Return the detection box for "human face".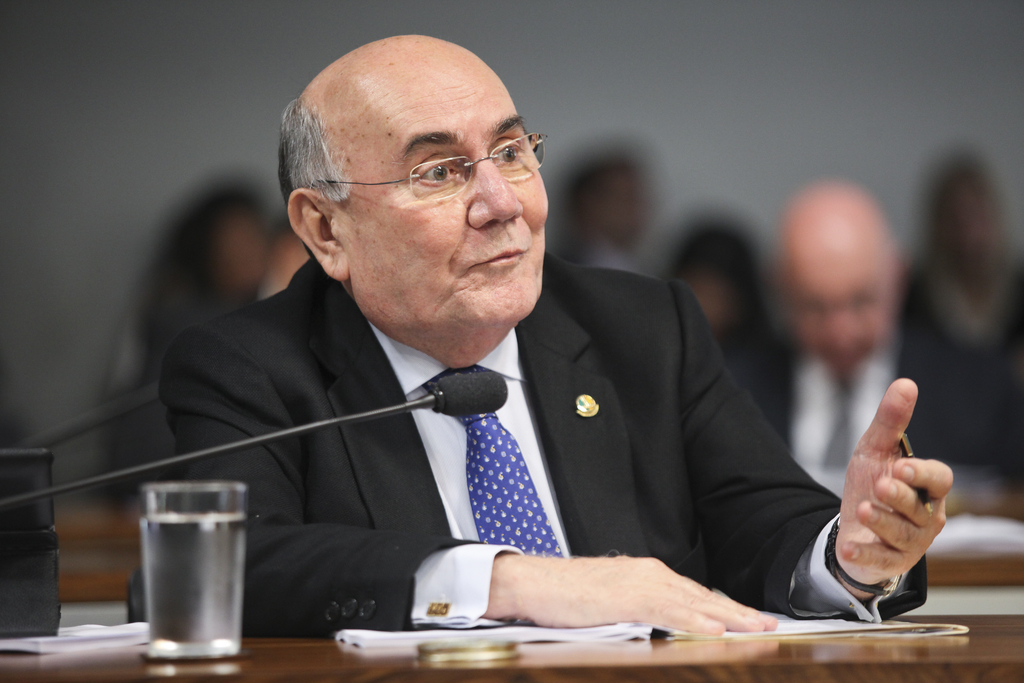
x1=783 y1=244 x2=896 y2=373.
